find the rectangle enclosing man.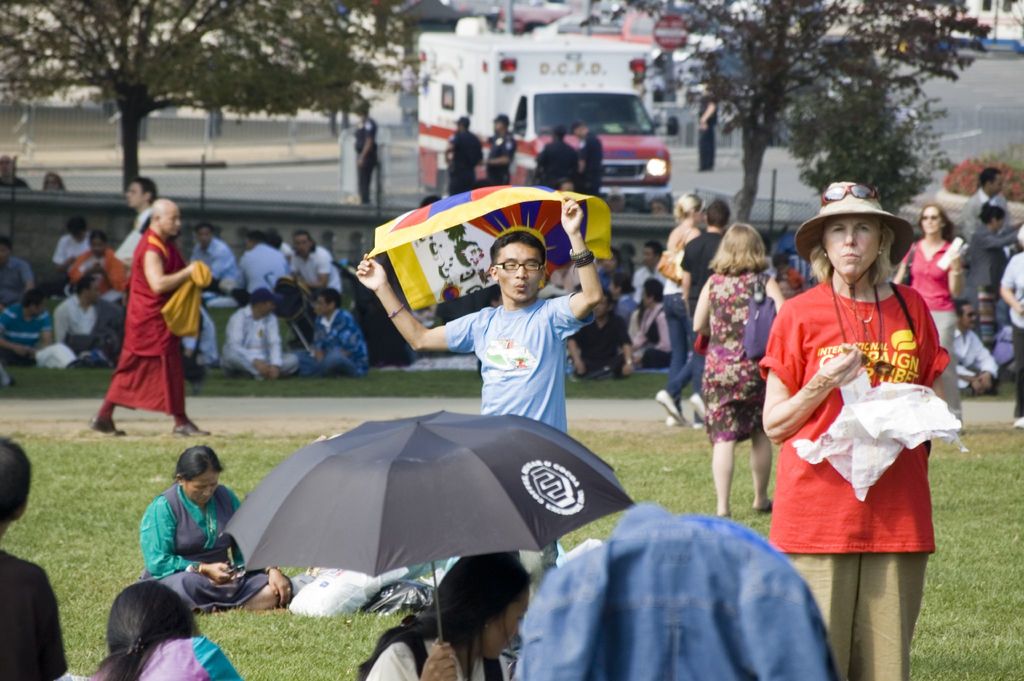
<region>689, 80, 720, 178</region>.
